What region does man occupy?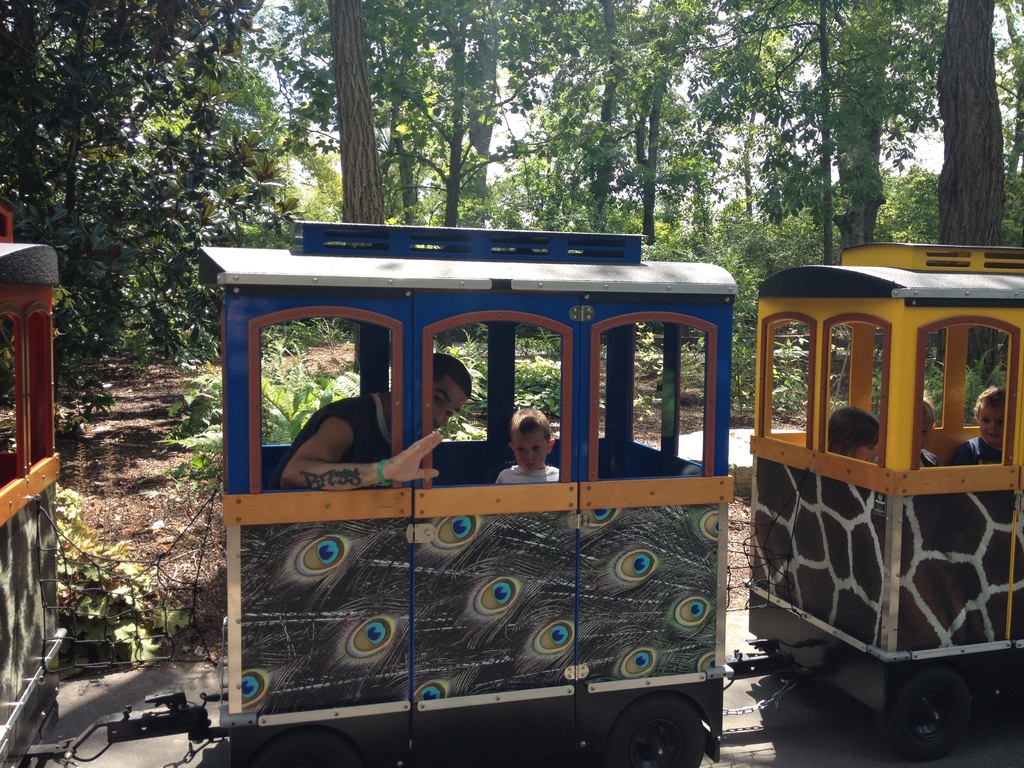
(265,350,474,487).
